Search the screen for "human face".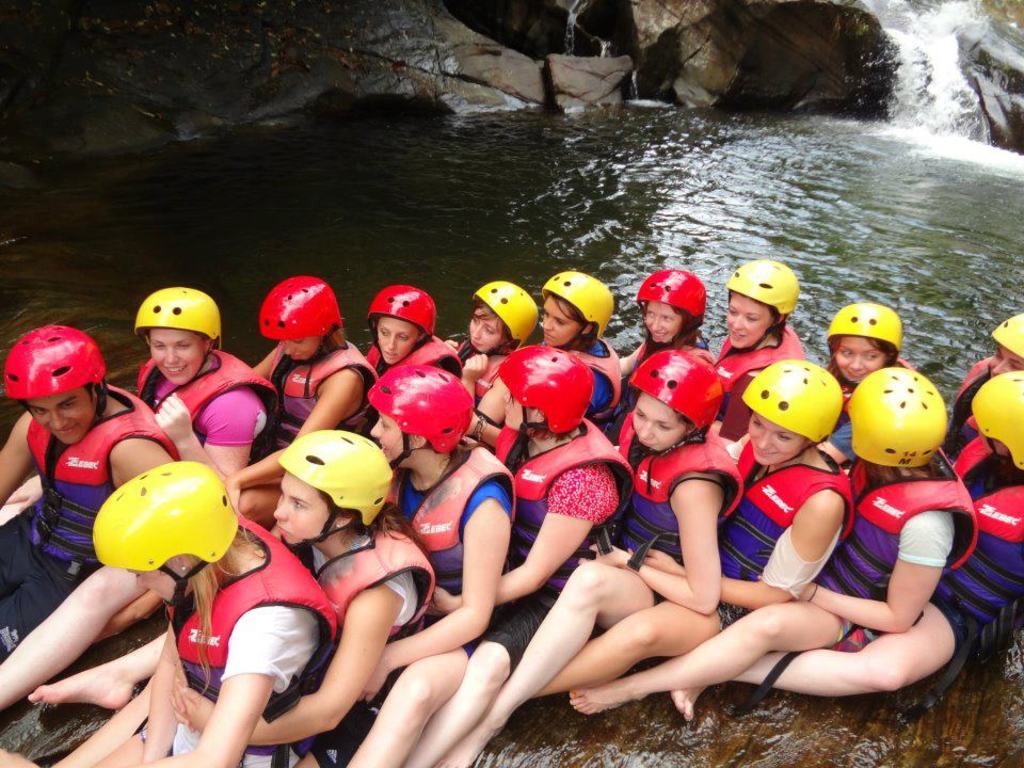
Found at {"x1": 633, "y1": 390, "x2": 686, "y2": 452}.
